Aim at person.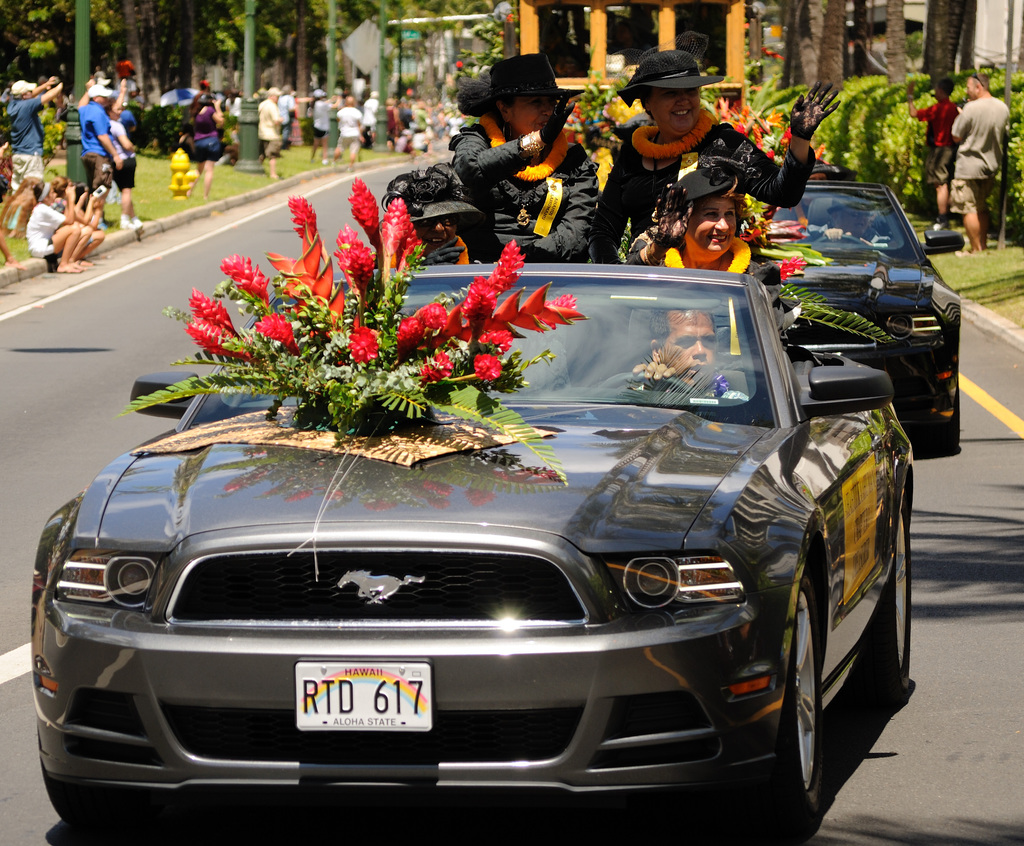
Aimed at (x1=613, y1=298, x2=740, y2=405).
